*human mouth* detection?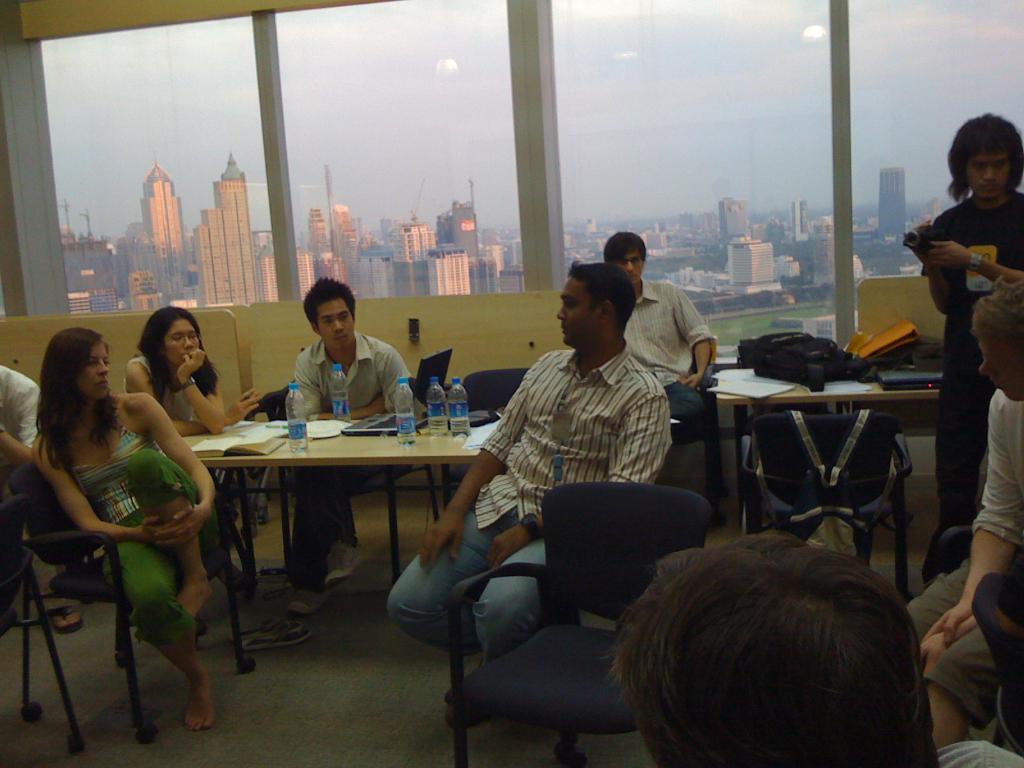
BBox(631, 276, 637, 284)
